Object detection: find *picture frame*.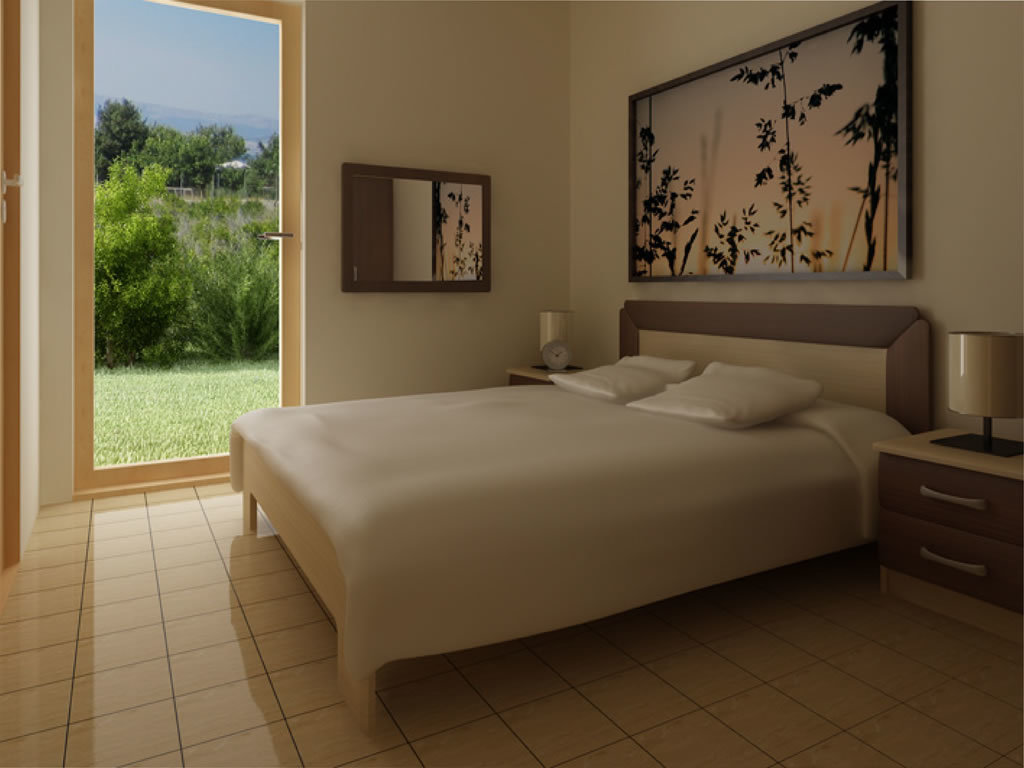
434/182/485/282.
